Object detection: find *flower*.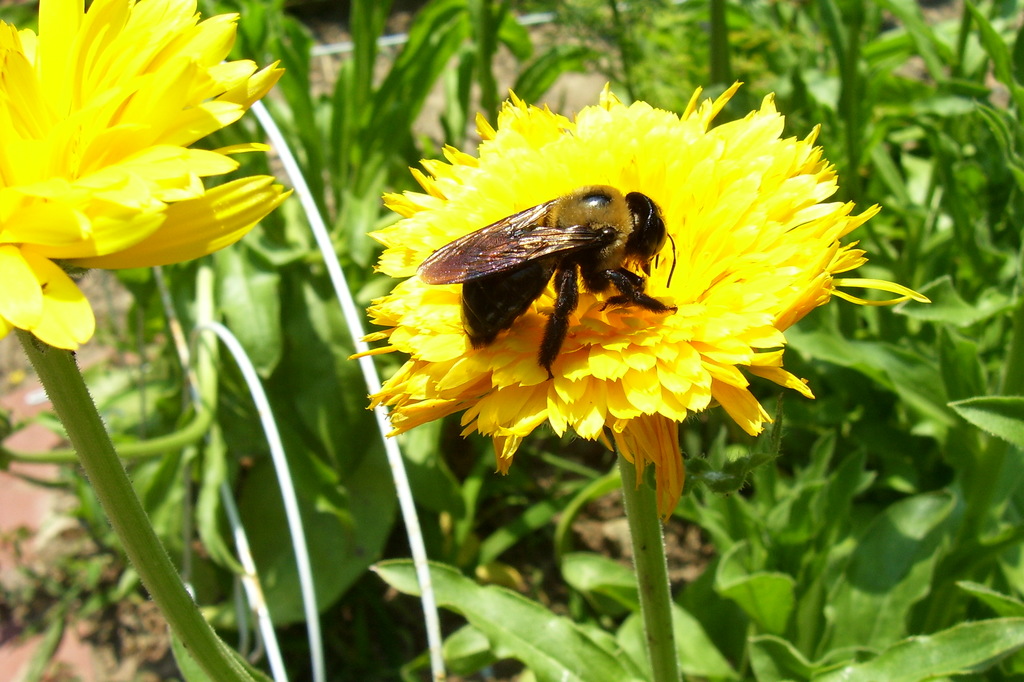
left=0, top=6, right=279, bottom=309.
